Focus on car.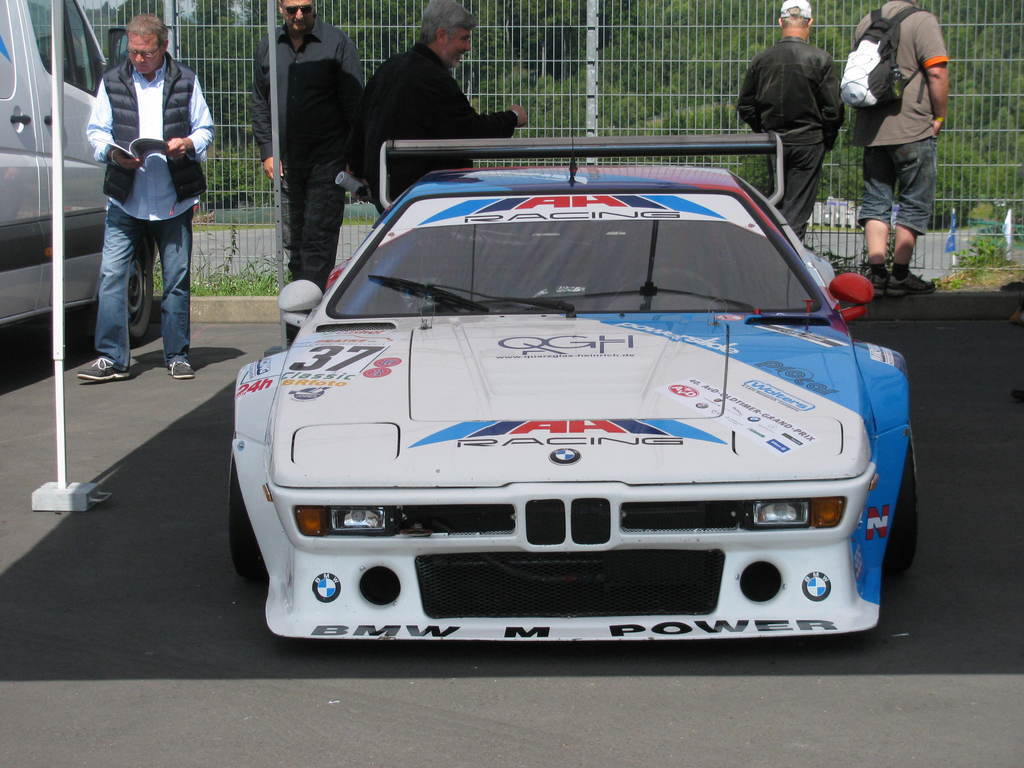
Focused at rect(223, 128, 918, 646).
